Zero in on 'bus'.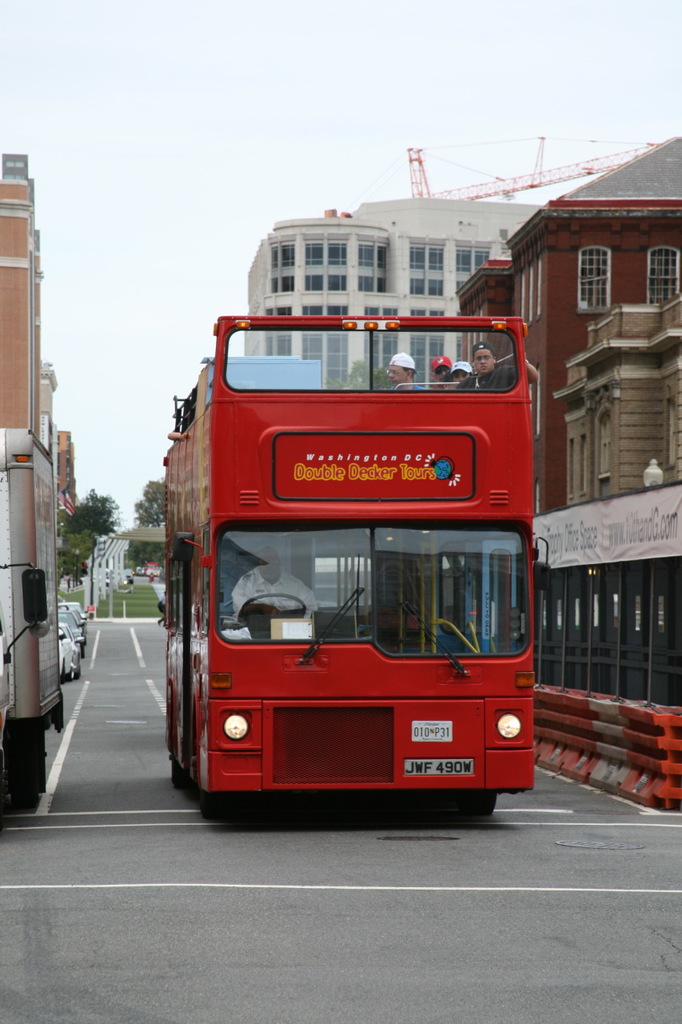
Zeroed in: bbox=(154, 300, 552, 823).
